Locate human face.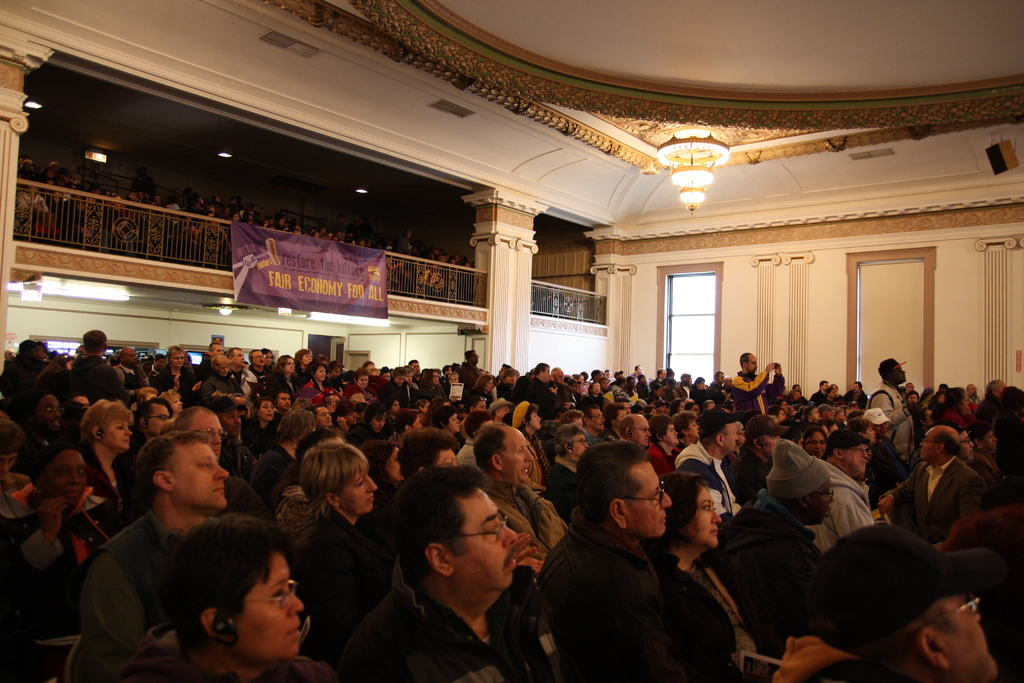
Bounding box: <box>403,373,411,384</box>.
